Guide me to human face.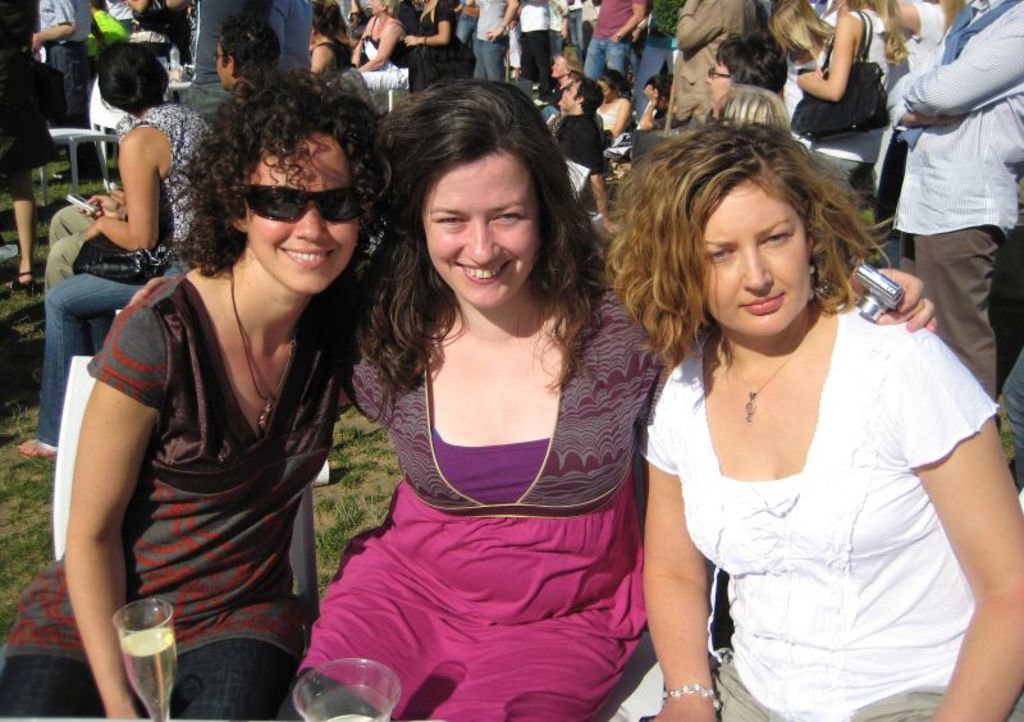
Guidance: 248, 137, 358, 296.
